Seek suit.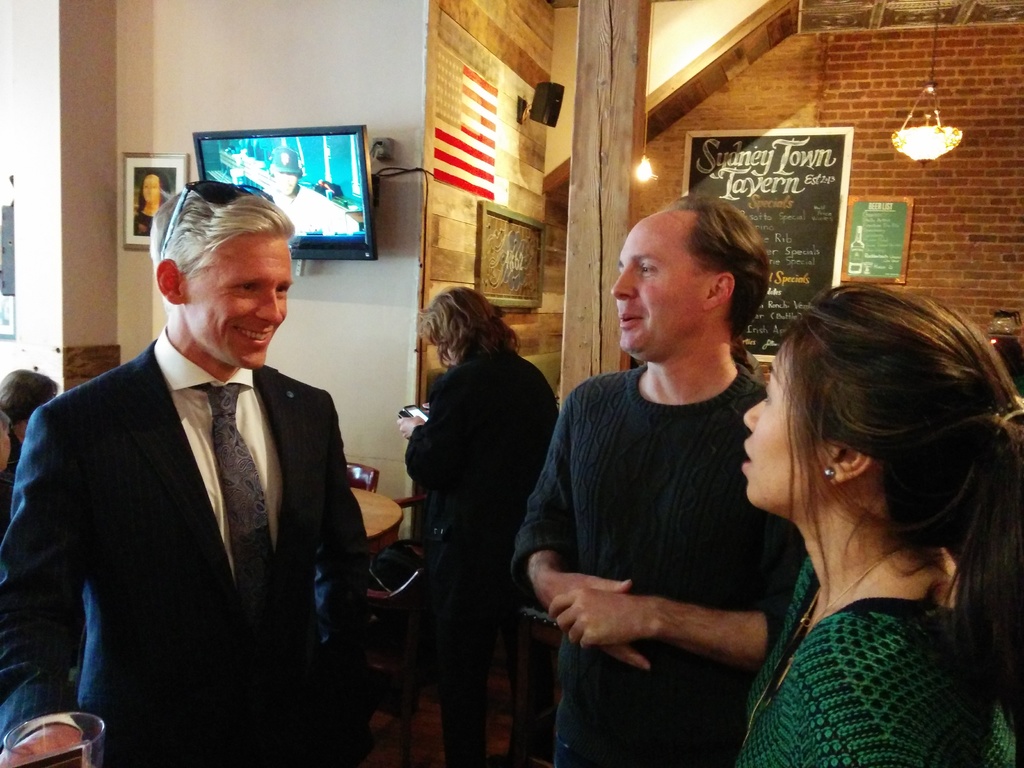
bbox(31, 227, 380, 767).
